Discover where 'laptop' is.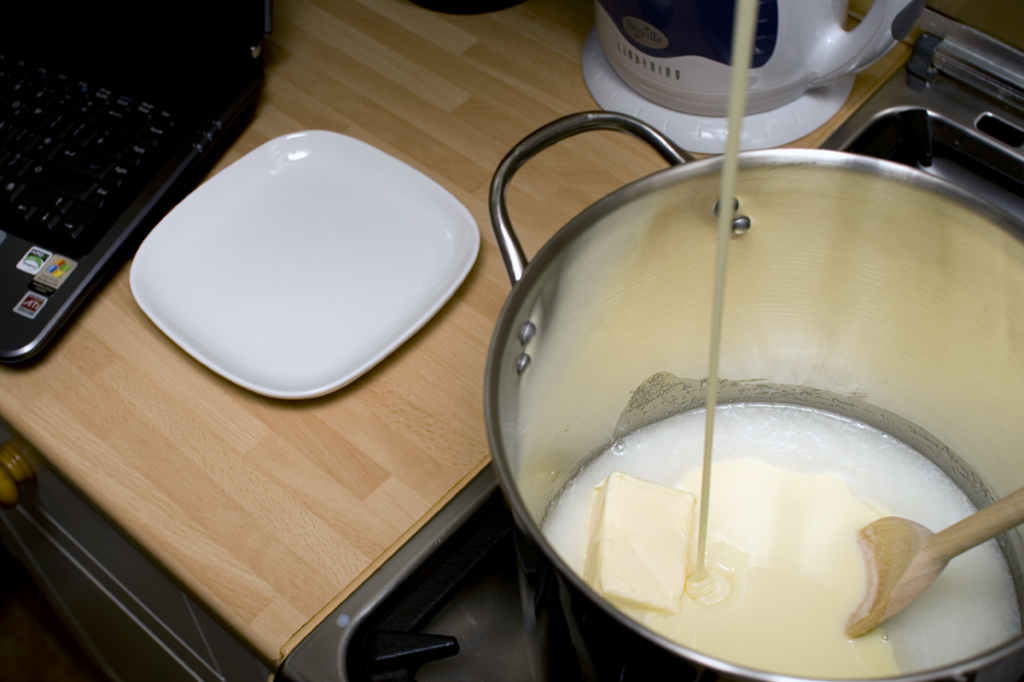
Discovered at 0, 0, 263, 347.
